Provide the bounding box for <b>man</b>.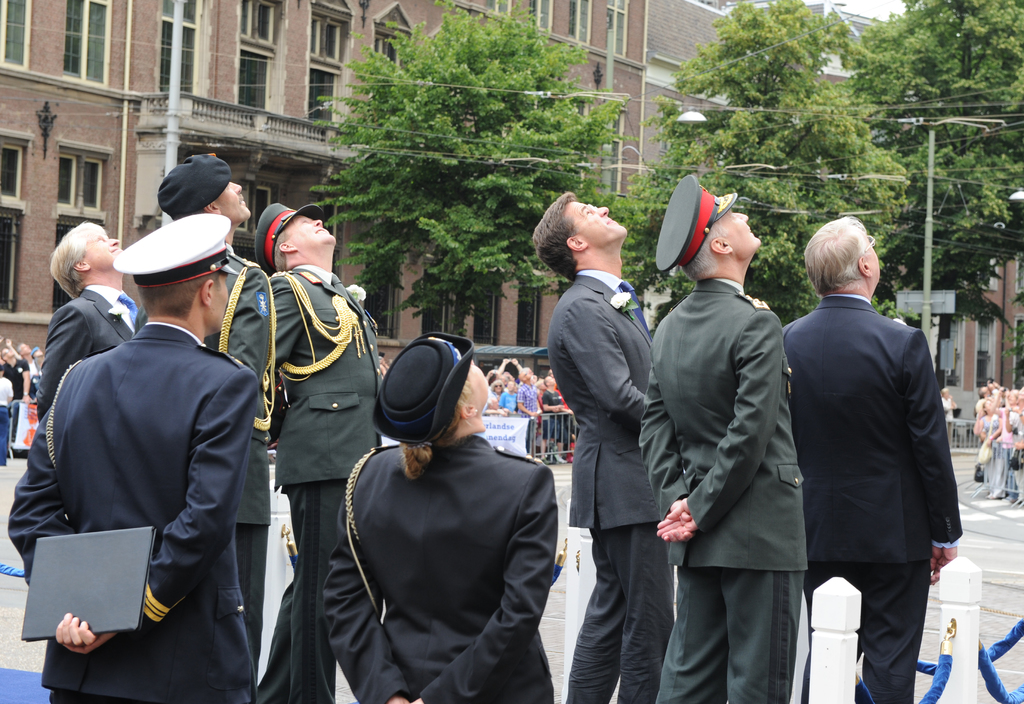
(640, 172, 815, 703).
